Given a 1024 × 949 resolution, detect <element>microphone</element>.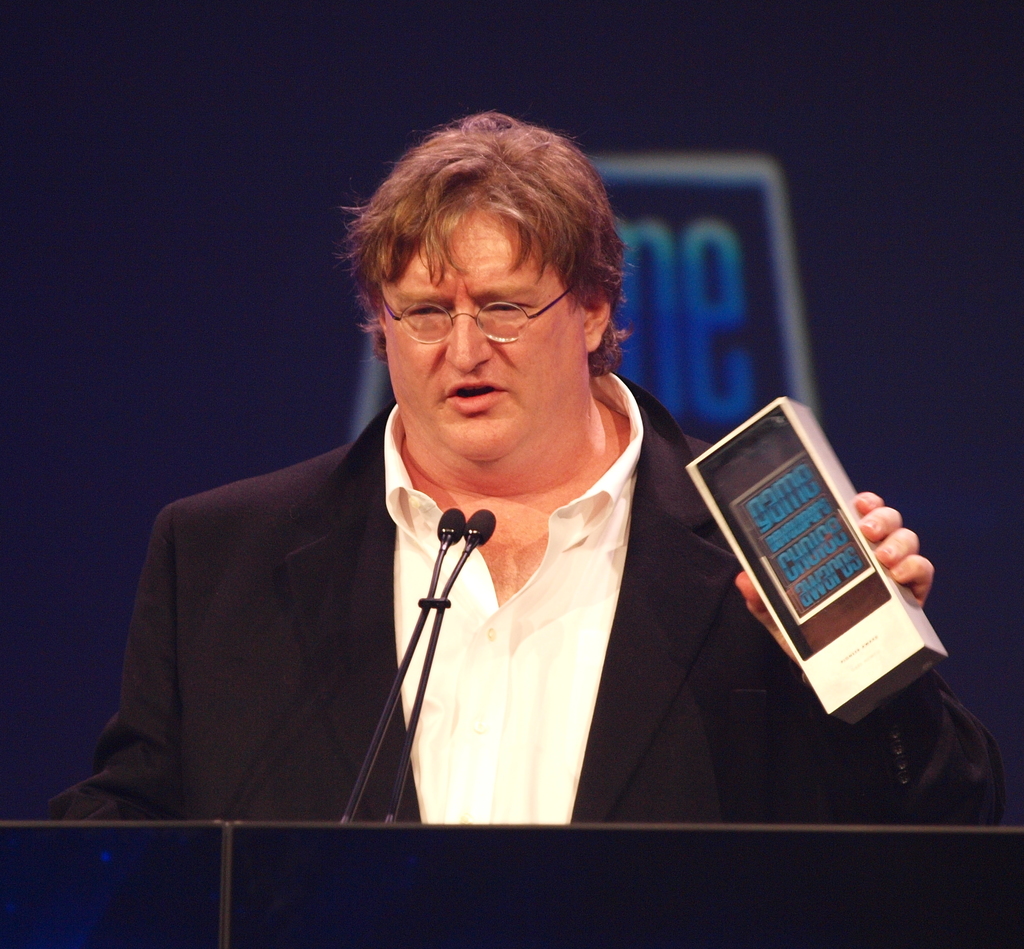
l=463, t=511, r=497, b=547.
